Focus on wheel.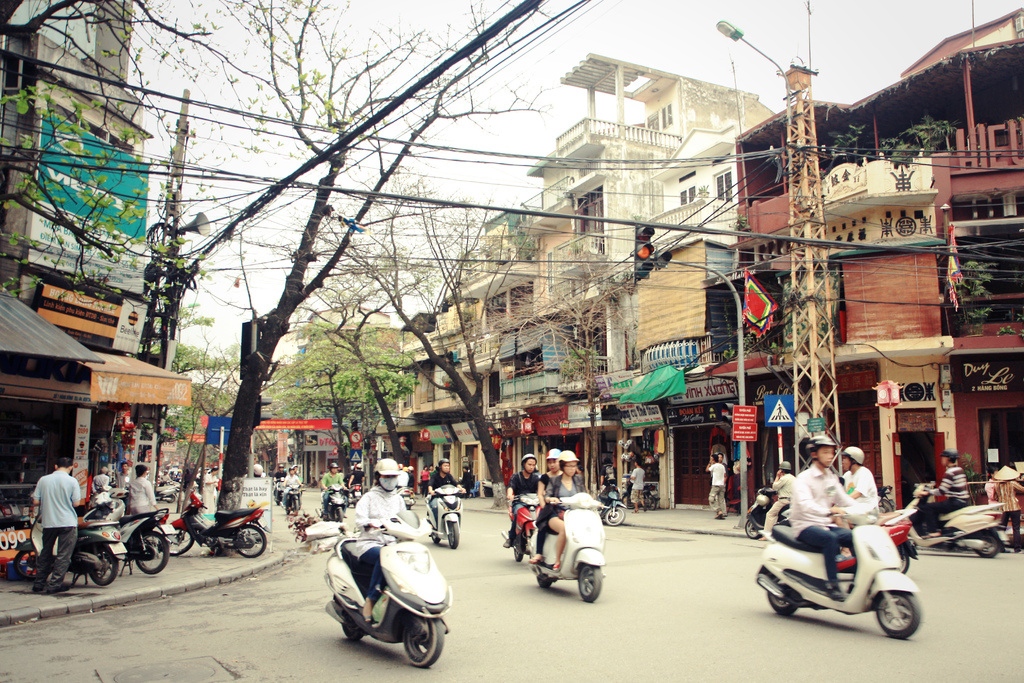
Focused at rect(870, 588, 920, 635).
